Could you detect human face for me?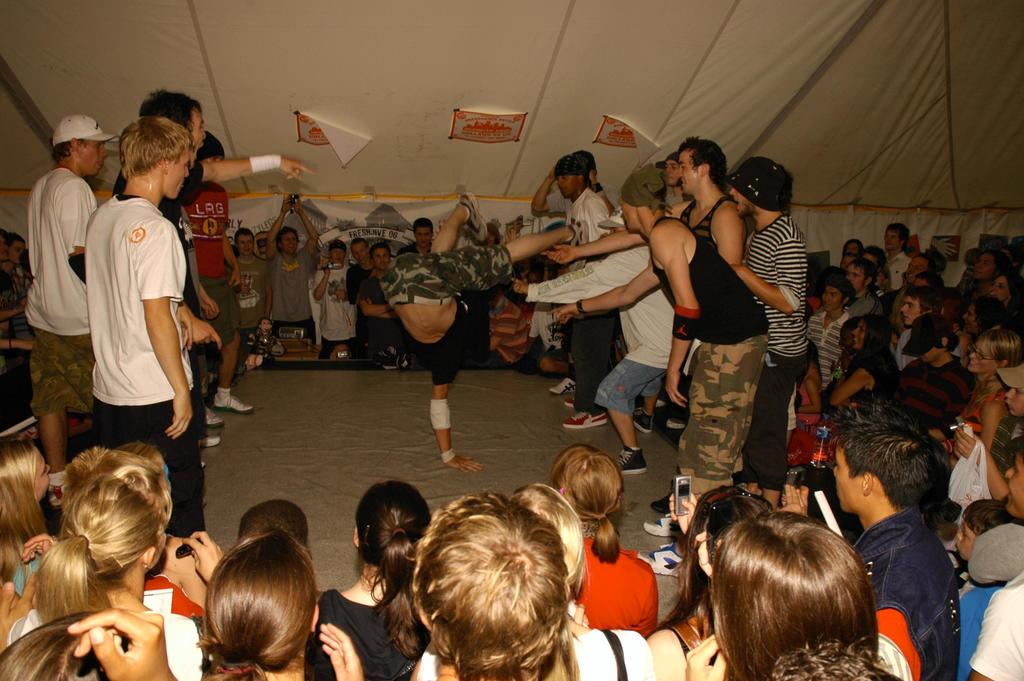
Detection result: bbox(31, 450, 54, 503).
